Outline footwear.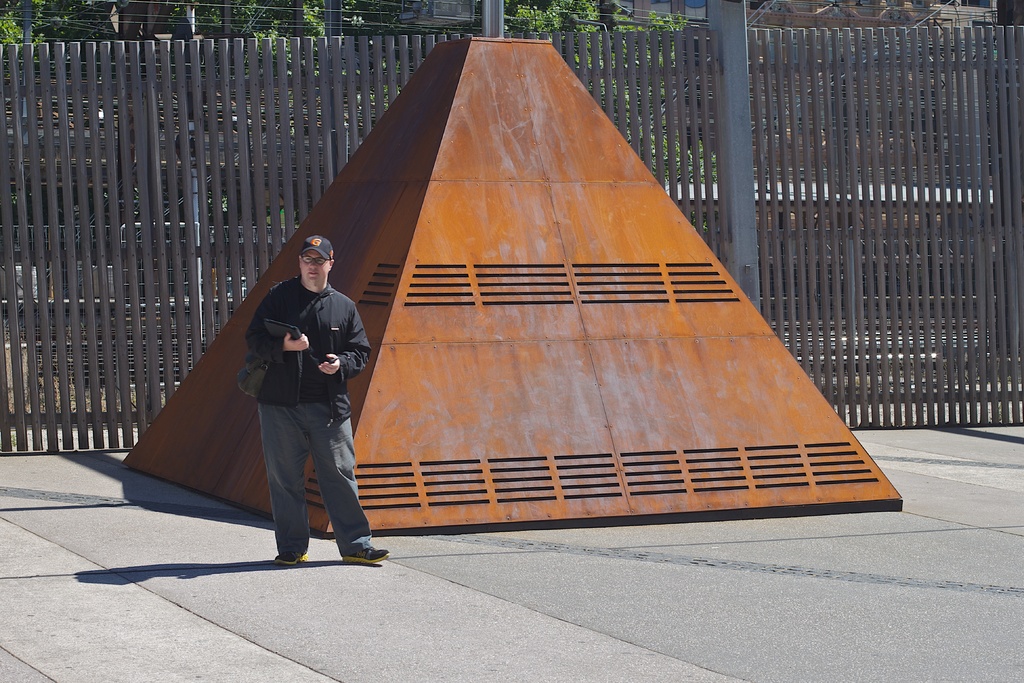
Outline: <box>273,550,307,565</box>.
